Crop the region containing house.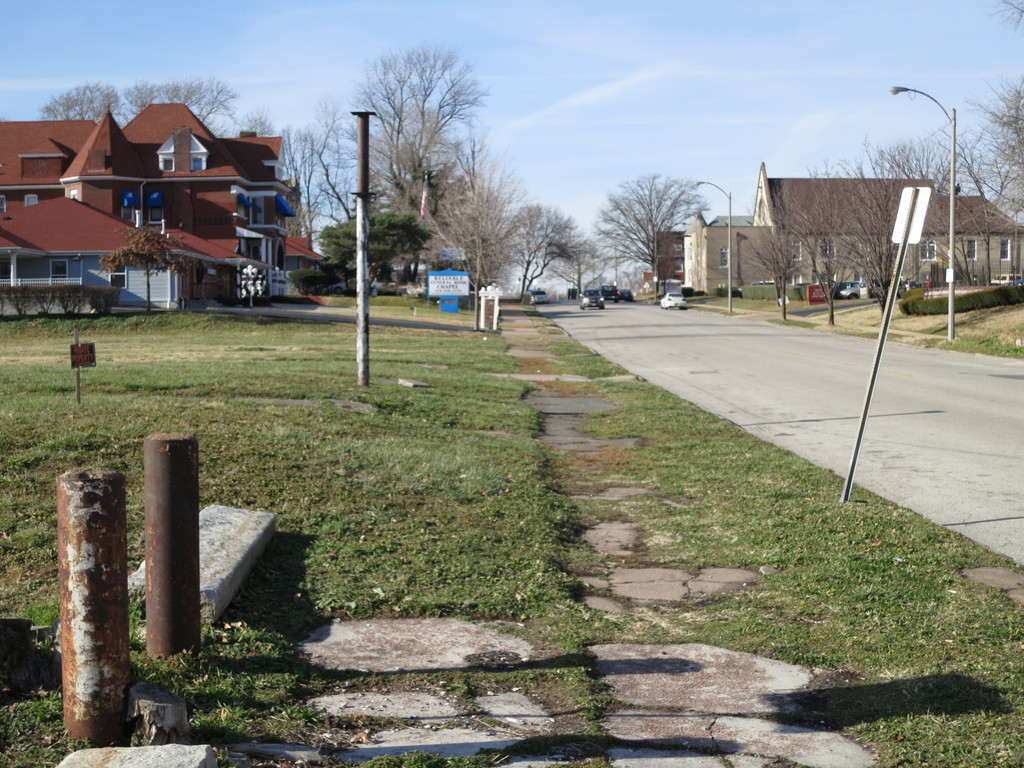
Crop region: left=702, top=207, right=748, bottom=223.
